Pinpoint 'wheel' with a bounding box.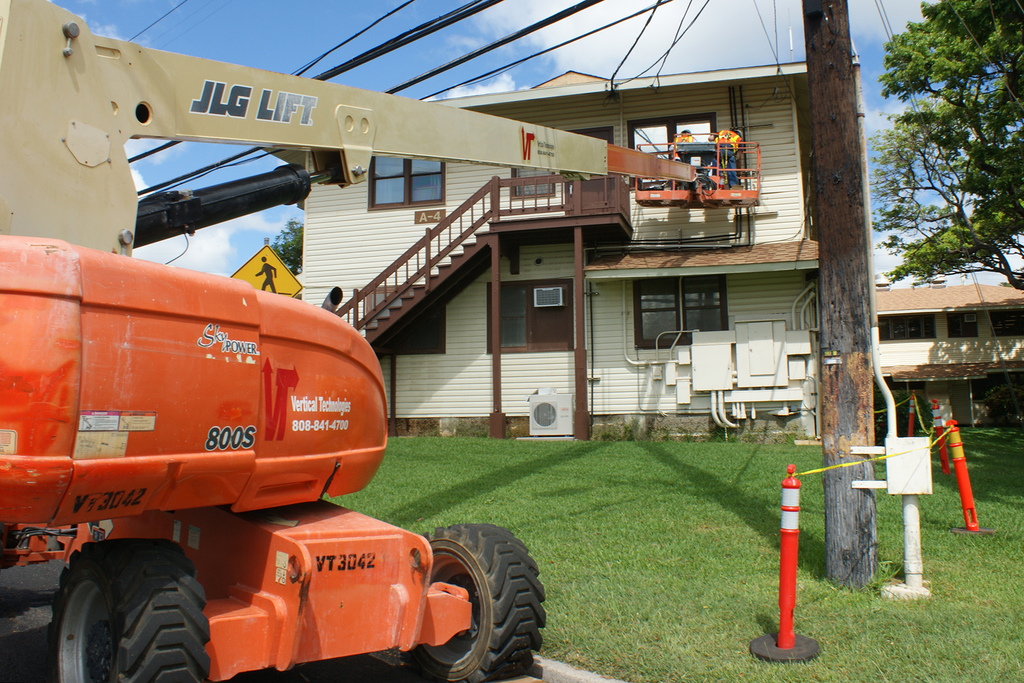
(left=416, top=533, right=543, bottom=665).
